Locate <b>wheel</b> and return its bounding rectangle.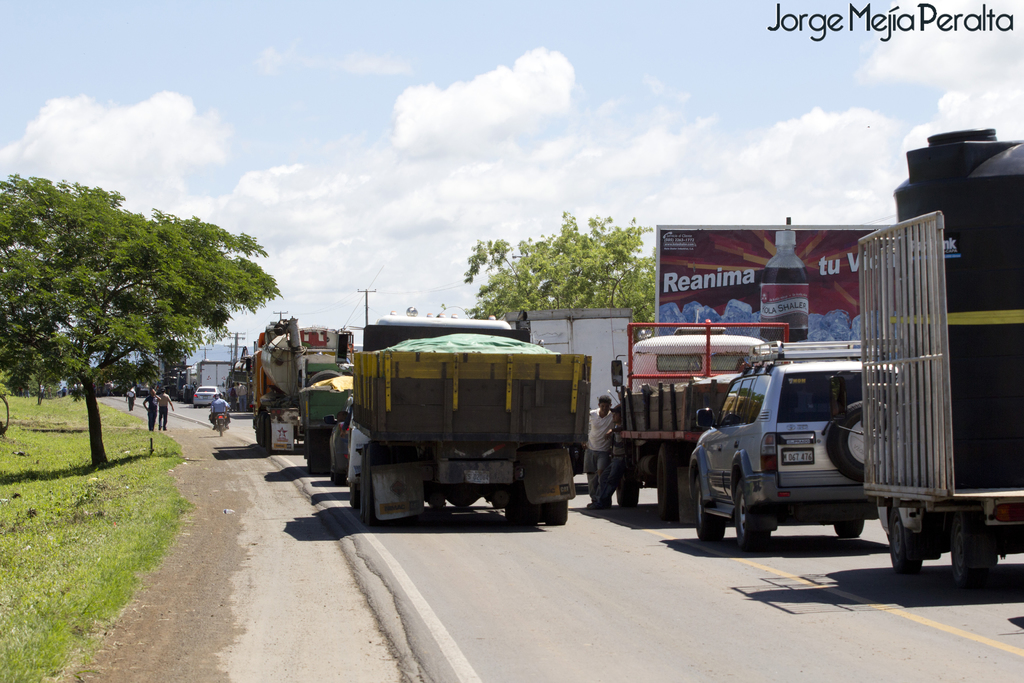
<region>508, 481, 537, 528</region>.
